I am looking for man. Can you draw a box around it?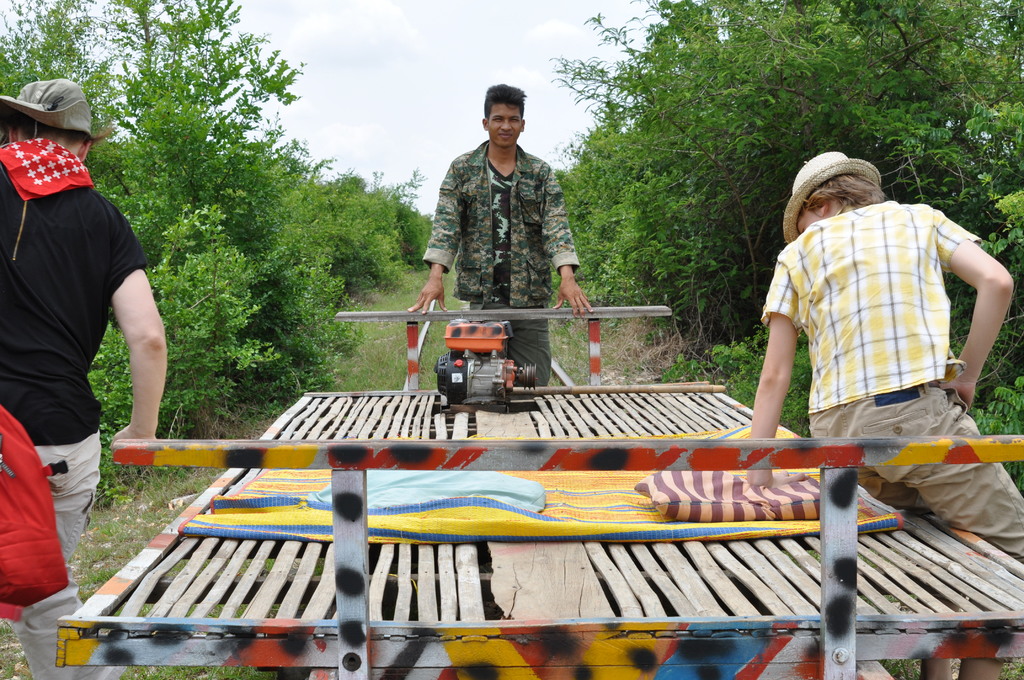
Sure, the bounding box is select_region(0, 77, 164, 679).
